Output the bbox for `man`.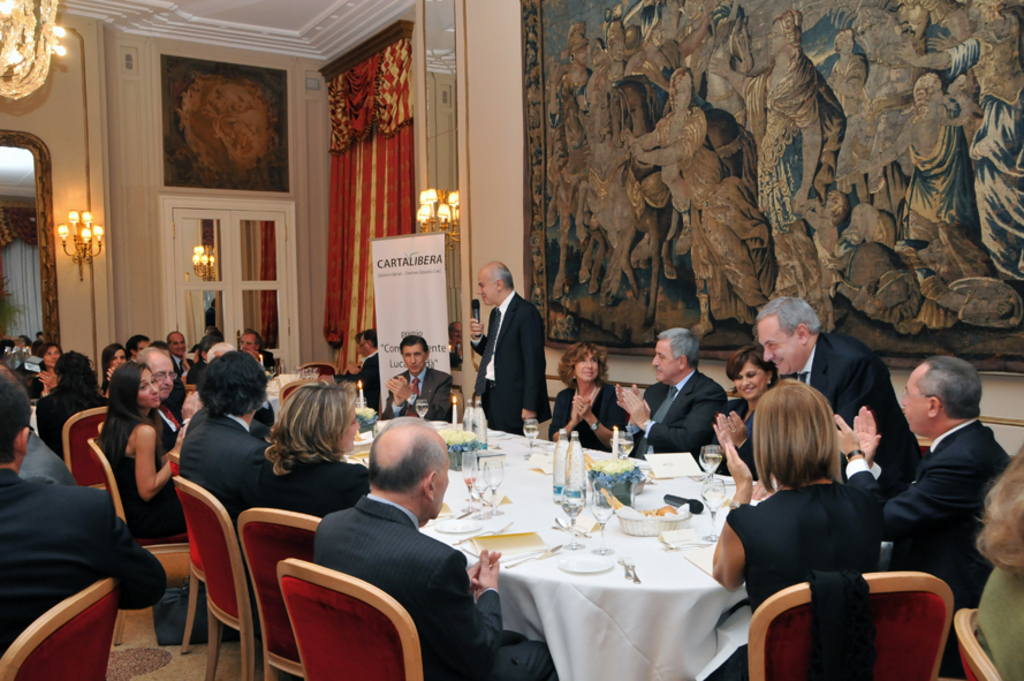
locate(328, 326, 374, 409).
